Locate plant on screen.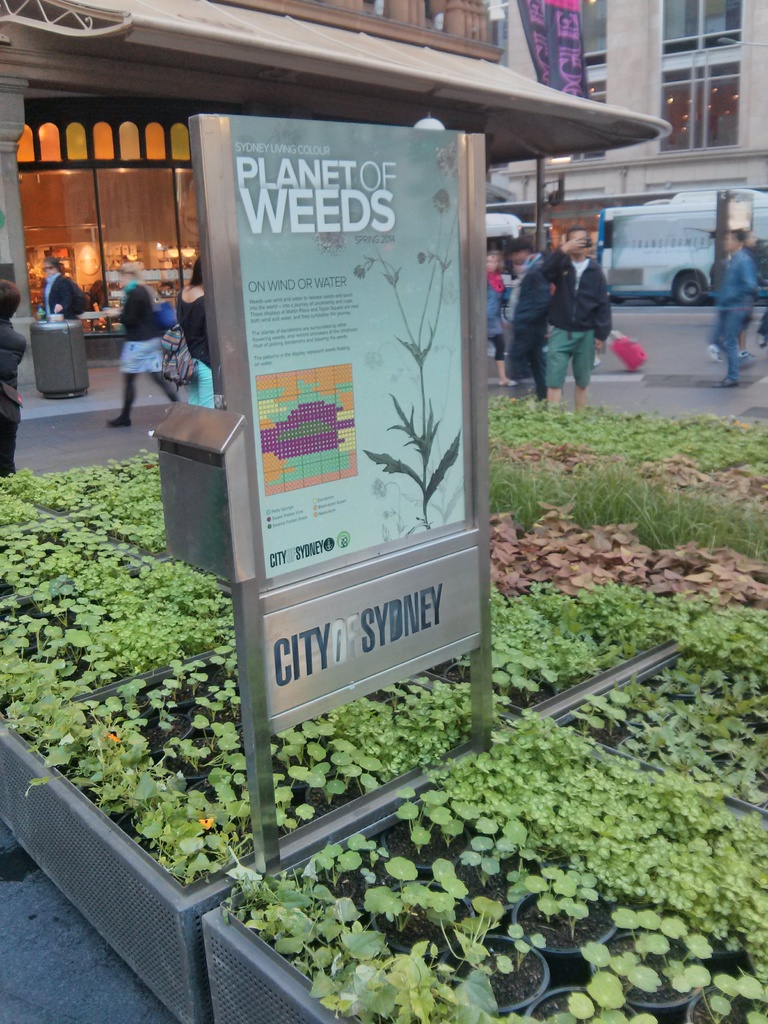
On screen at pyautogui.locateOnScreen(486, 444, 767, 558).
